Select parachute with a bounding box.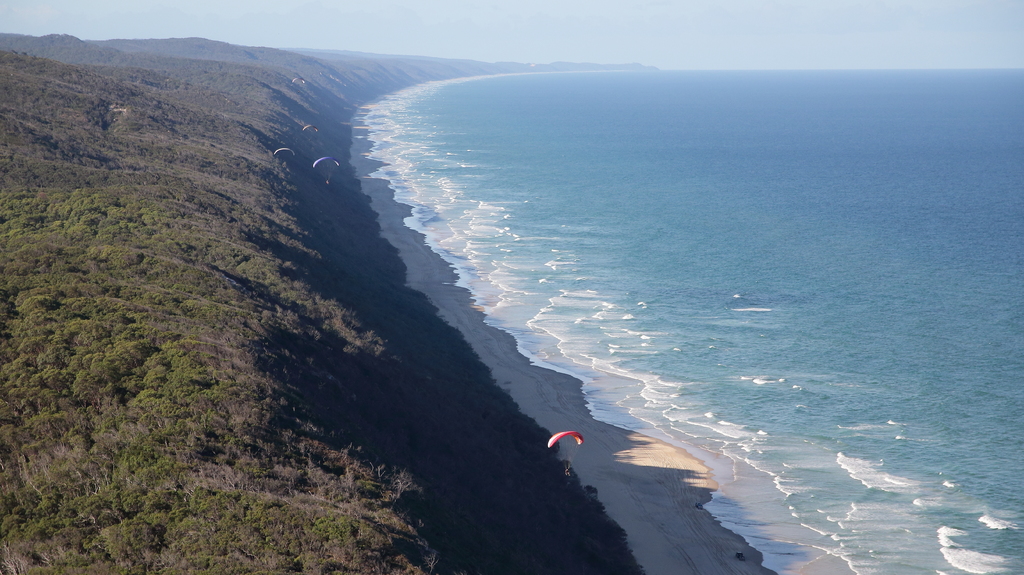
rect(303, 120, 318, 143).
